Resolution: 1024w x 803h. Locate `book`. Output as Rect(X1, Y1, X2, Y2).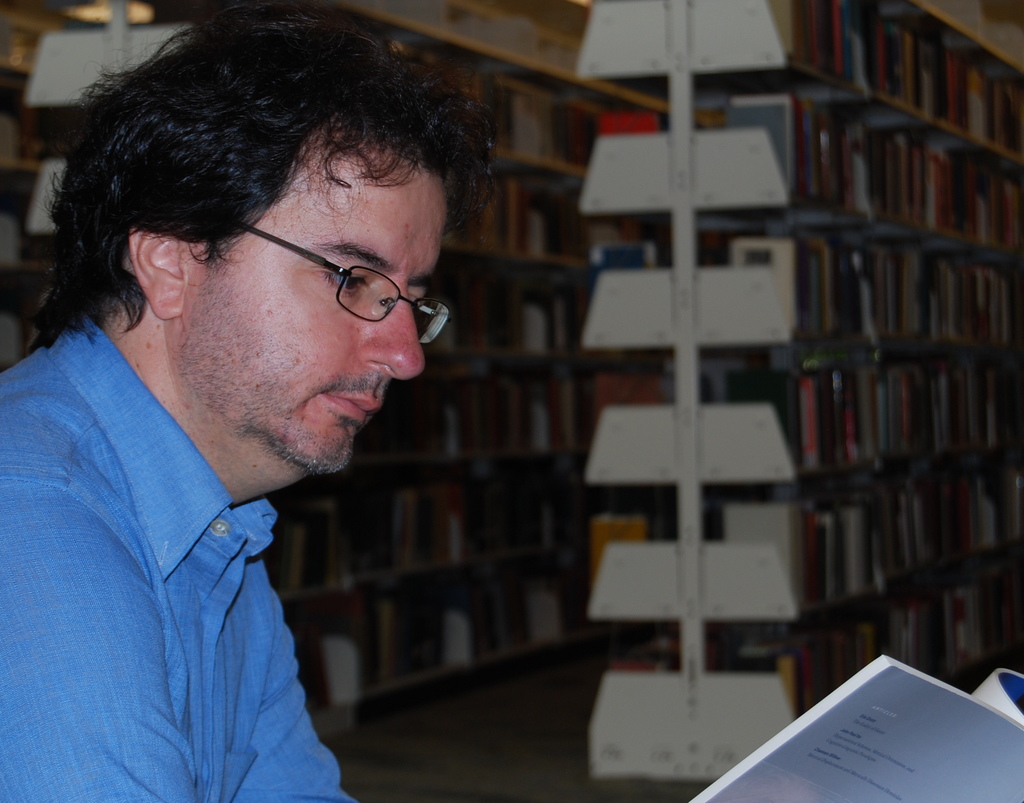
Rect(687, 651, 1023, 802).
